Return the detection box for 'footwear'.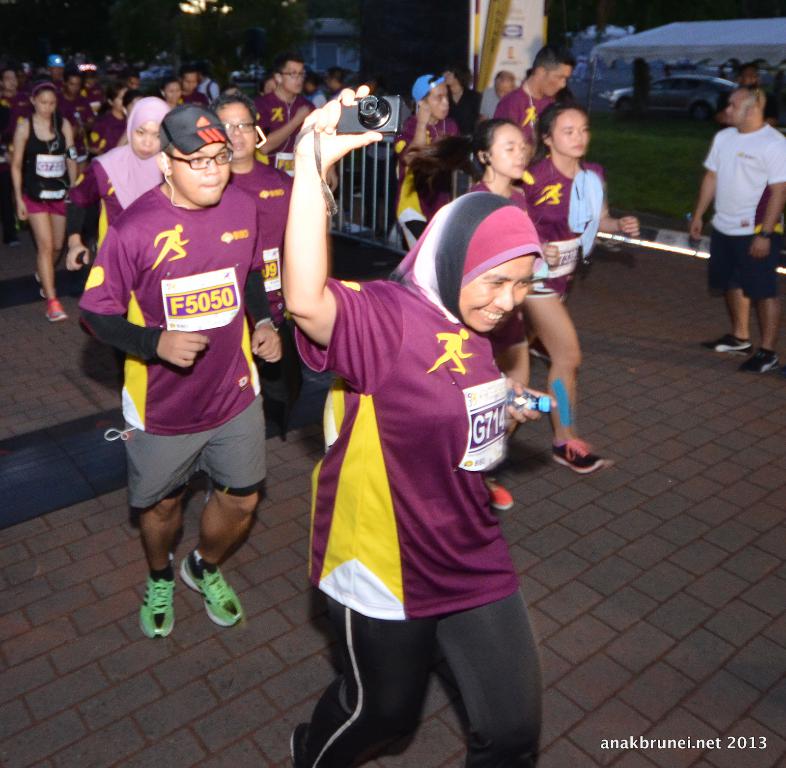
l=288, t=724, r=307, b=767.
